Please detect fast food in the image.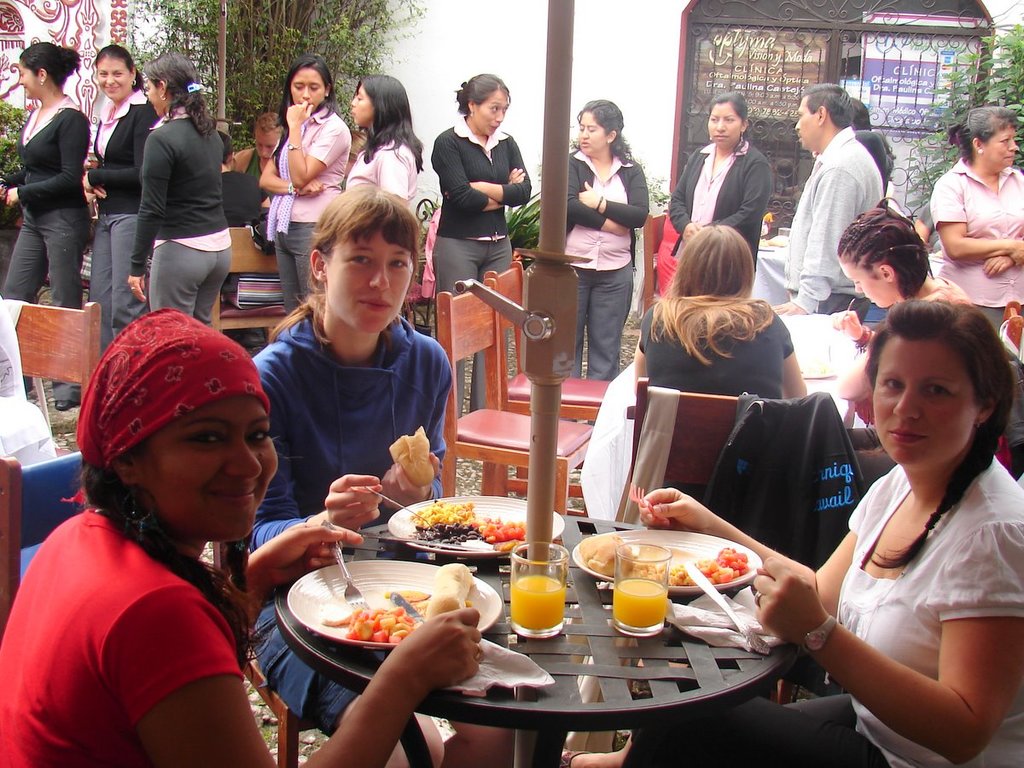
x1=387, y1=591, x2=431, y2=606.
